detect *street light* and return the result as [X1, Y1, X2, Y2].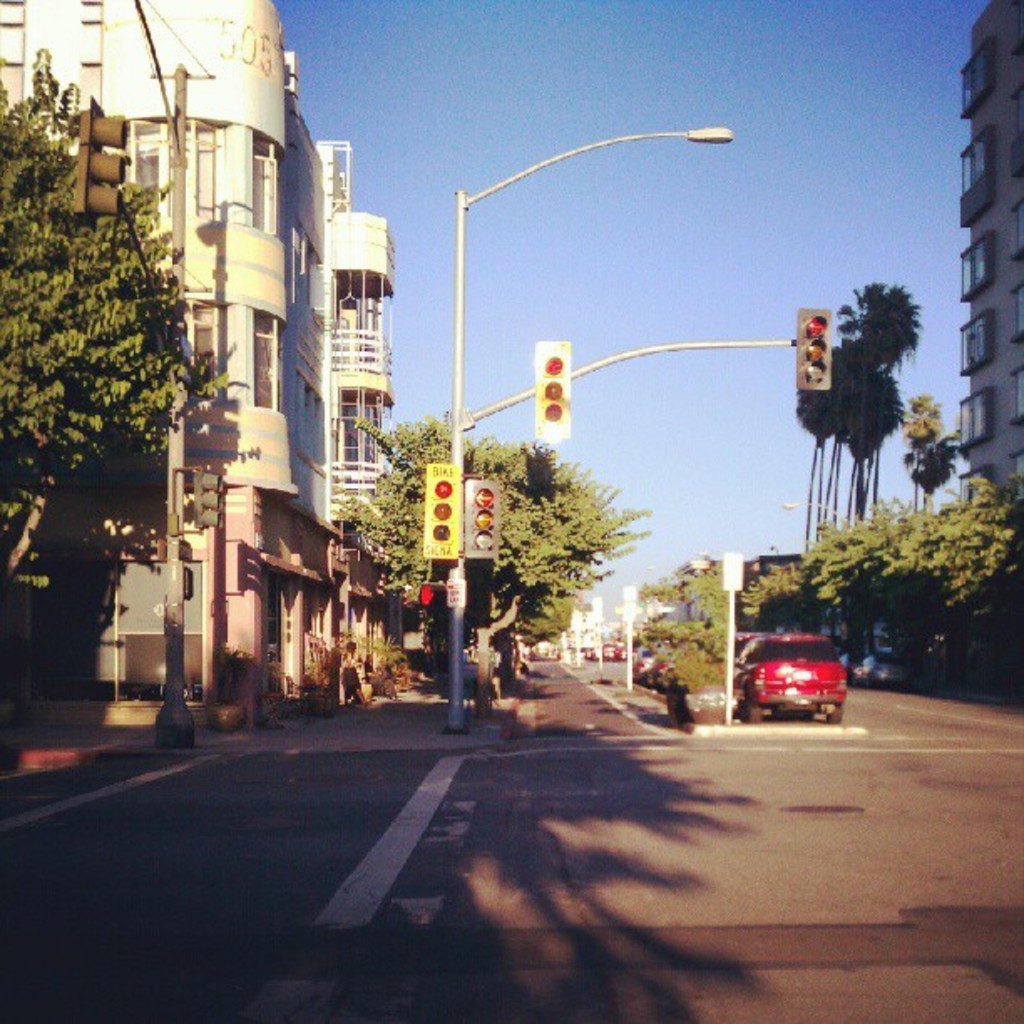
[644, 561, 679, 577].
